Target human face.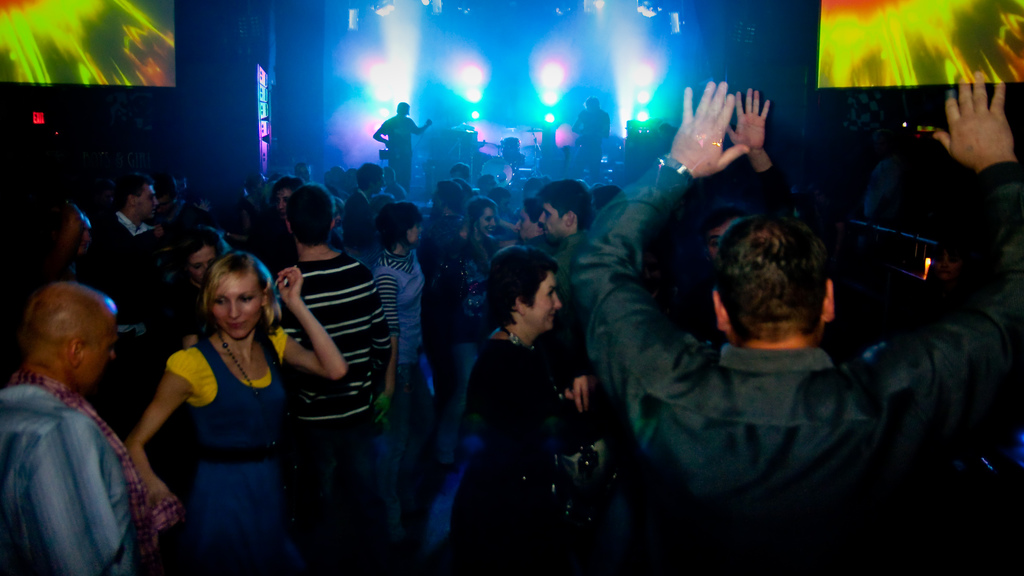
Target region: crop(84, 331, 118, 390).
